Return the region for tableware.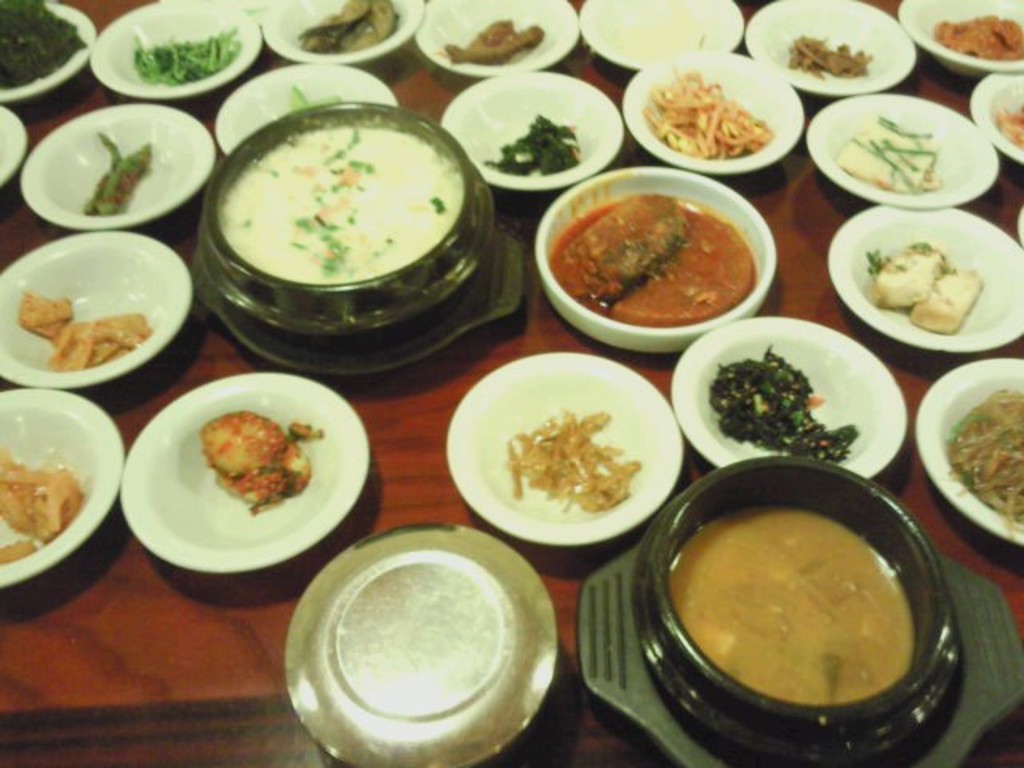
rect(437, 61, 622, 203).
